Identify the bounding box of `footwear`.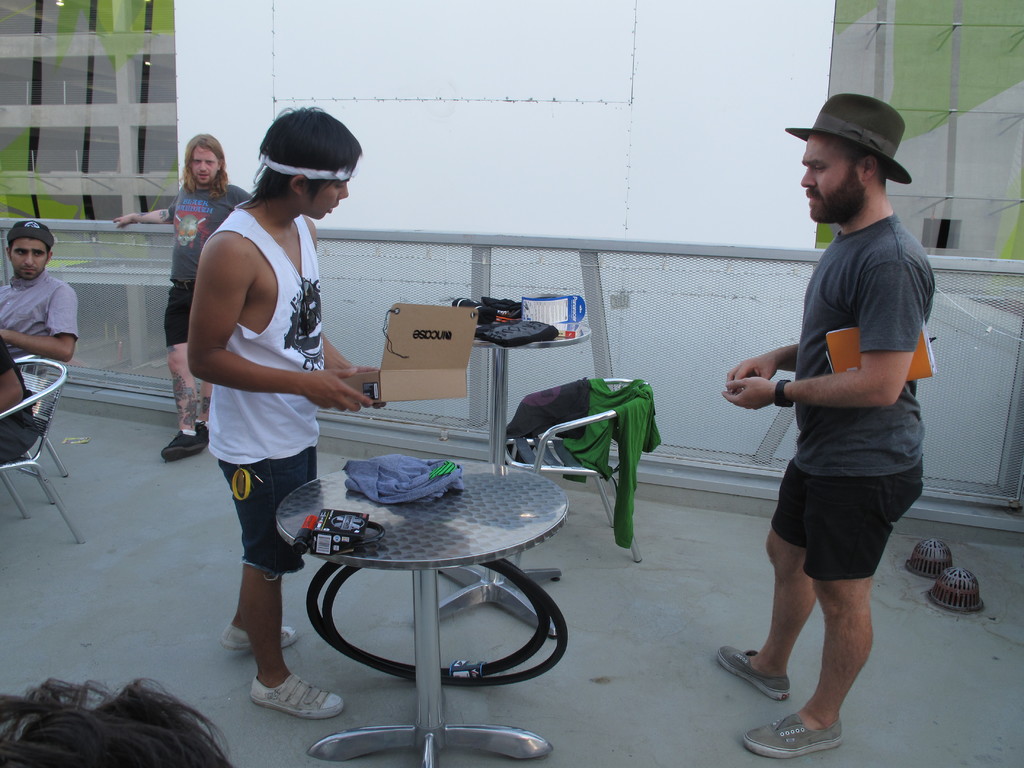
{"x1": 250, "y1": 668, "x2": 346, "y2": 719}.
